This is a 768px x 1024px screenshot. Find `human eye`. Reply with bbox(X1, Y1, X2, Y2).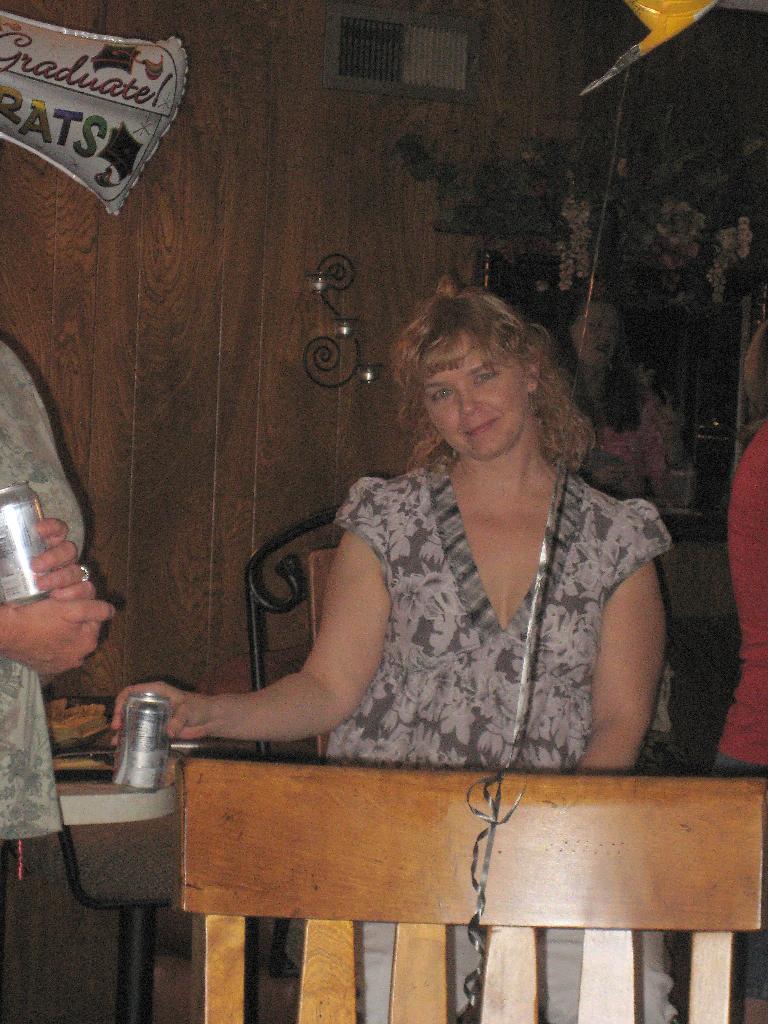
bbox(424, 387, 454, 403).
